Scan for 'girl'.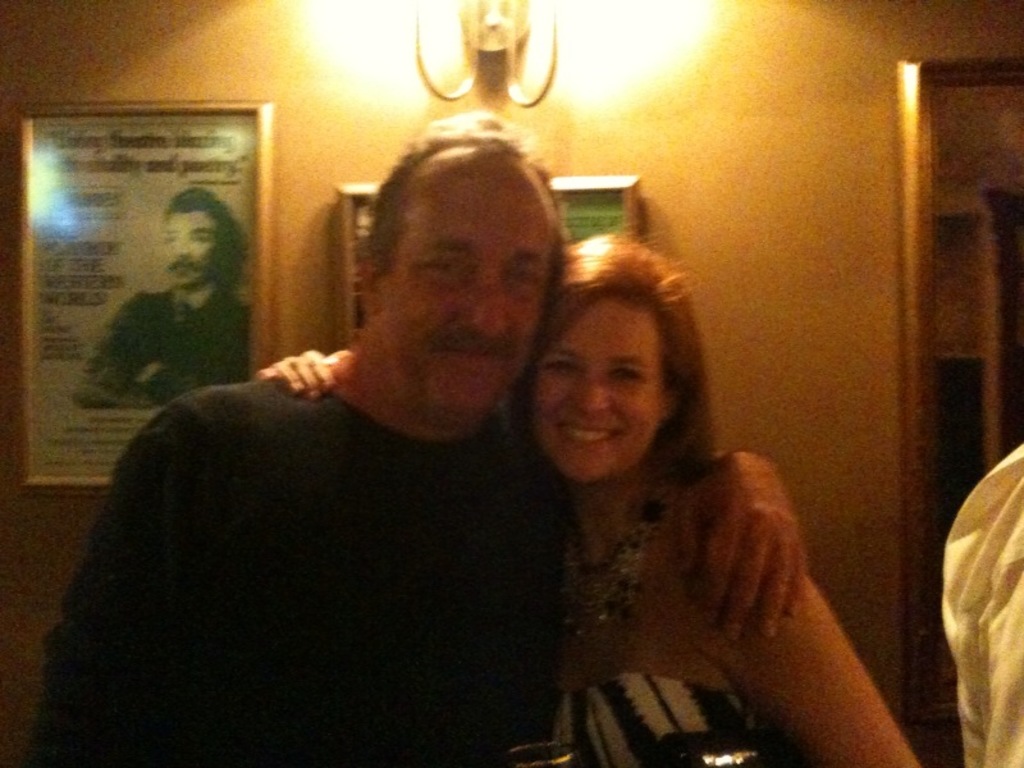
Scan result: <box>242,243,925,767</box>.
